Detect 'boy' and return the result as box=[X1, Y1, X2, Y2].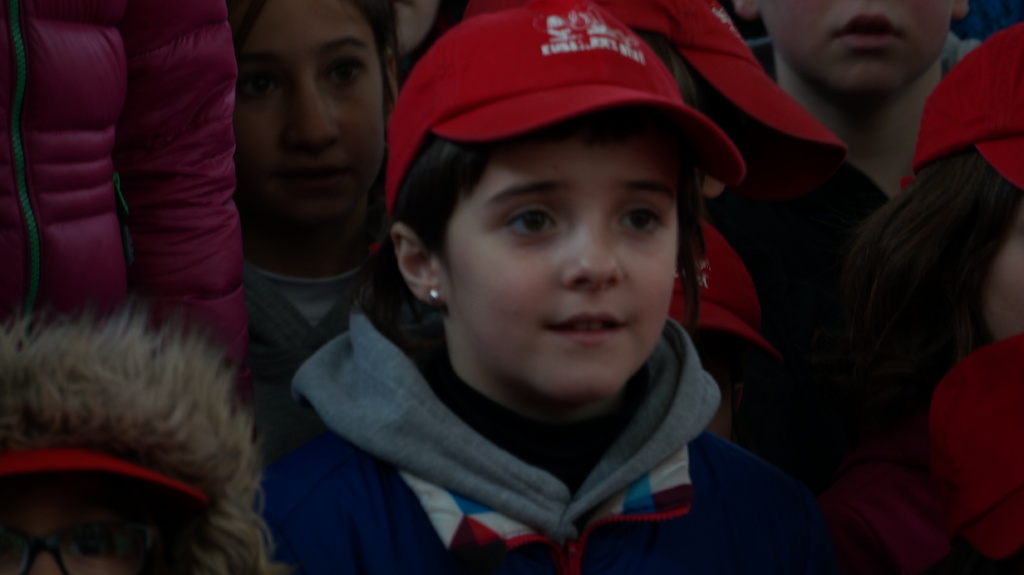
box=[268, 0, 827, 574].
